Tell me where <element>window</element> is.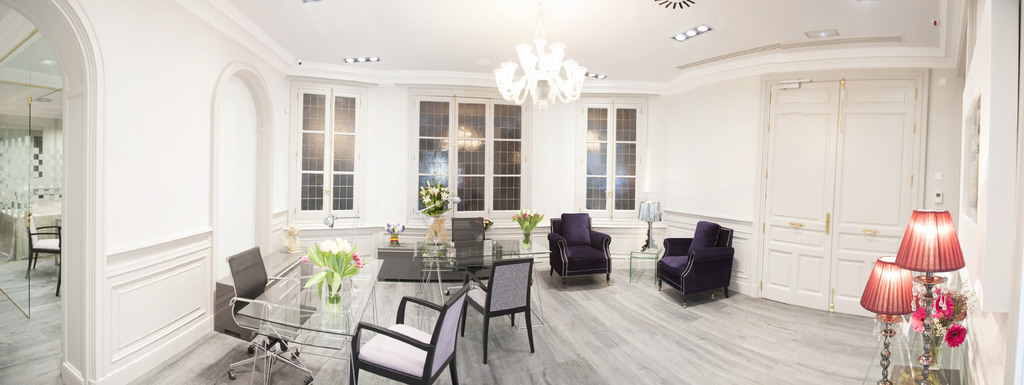
<element>window</element> is at <bbox>570, 95, 649, 219</bbox>.
